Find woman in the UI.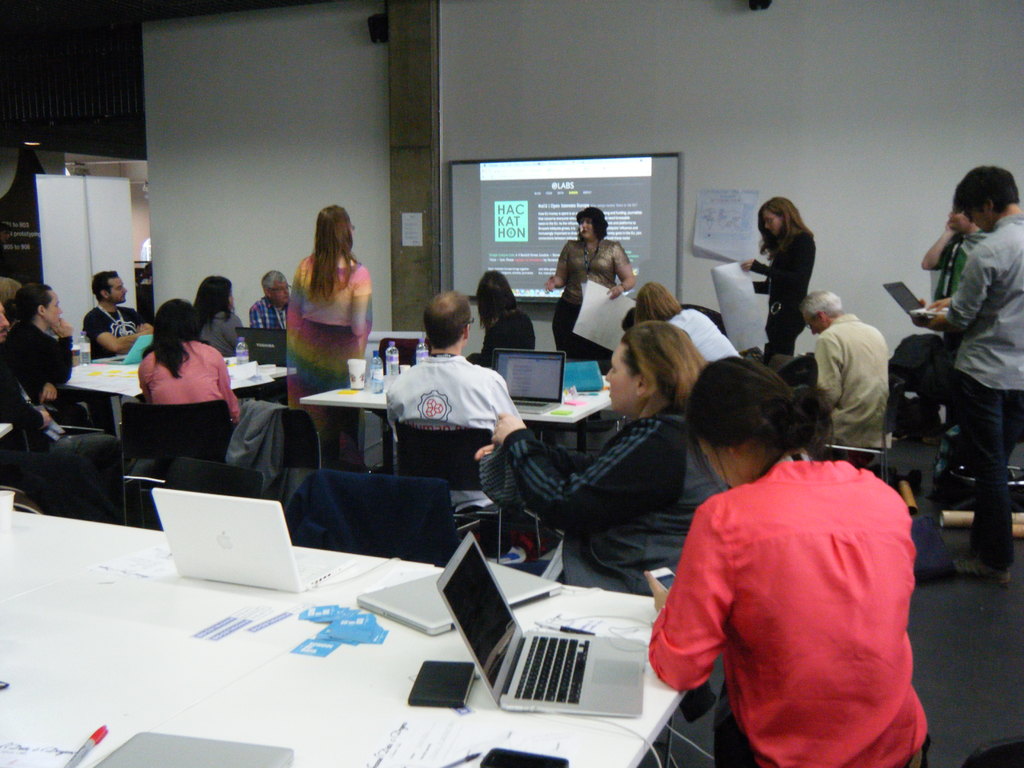
UI element at {"x1": 541, "y1": 206, "x2": 637, "y2": 373}.
